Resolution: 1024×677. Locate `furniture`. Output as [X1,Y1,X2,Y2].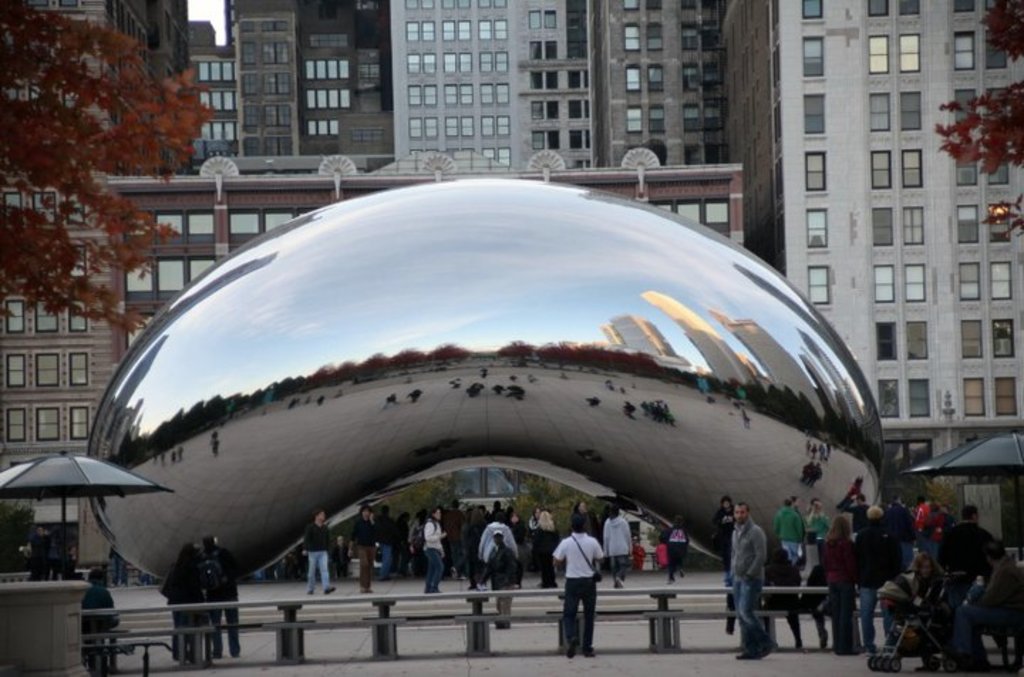
[73,617,172,676].
